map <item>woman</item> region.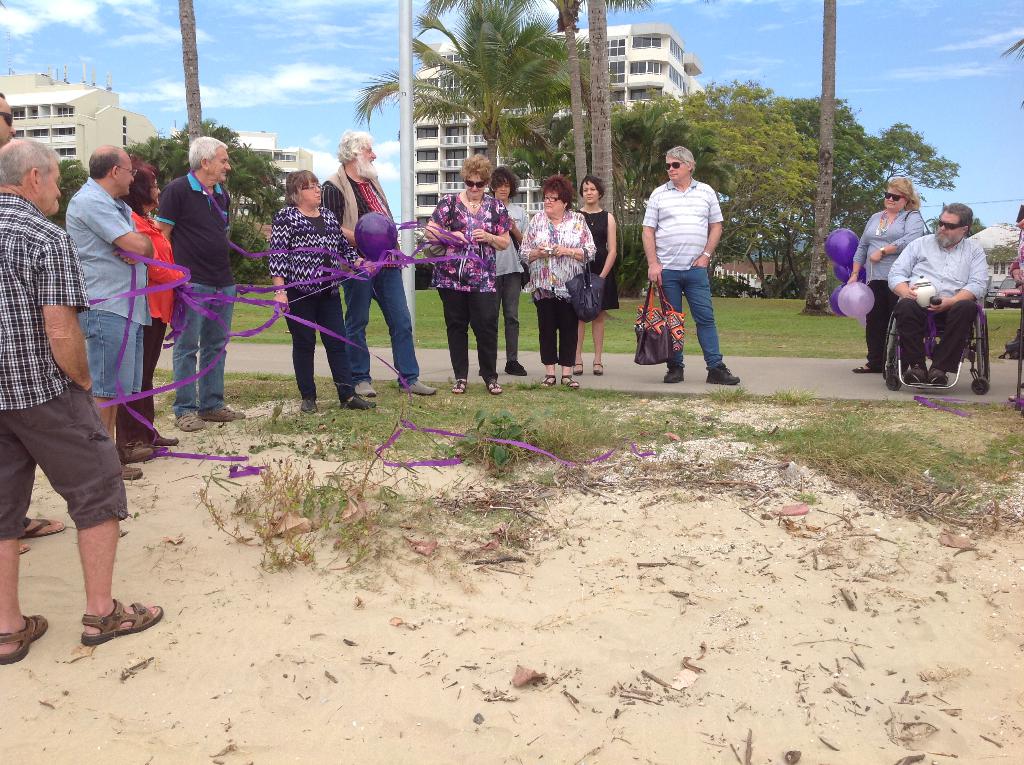
Mapped to {"left": 849, "top": 172, "right": 927, "bottom": 373}.
